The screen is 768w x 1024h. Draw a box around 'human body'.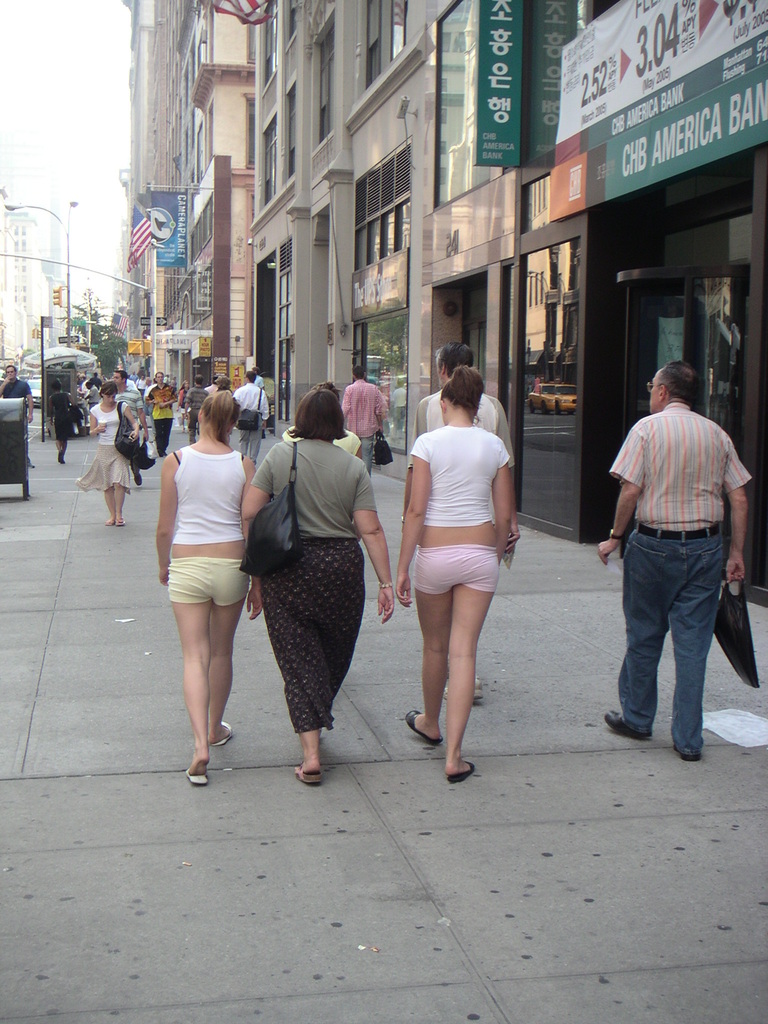
<box>143,385,262,788</box>.
